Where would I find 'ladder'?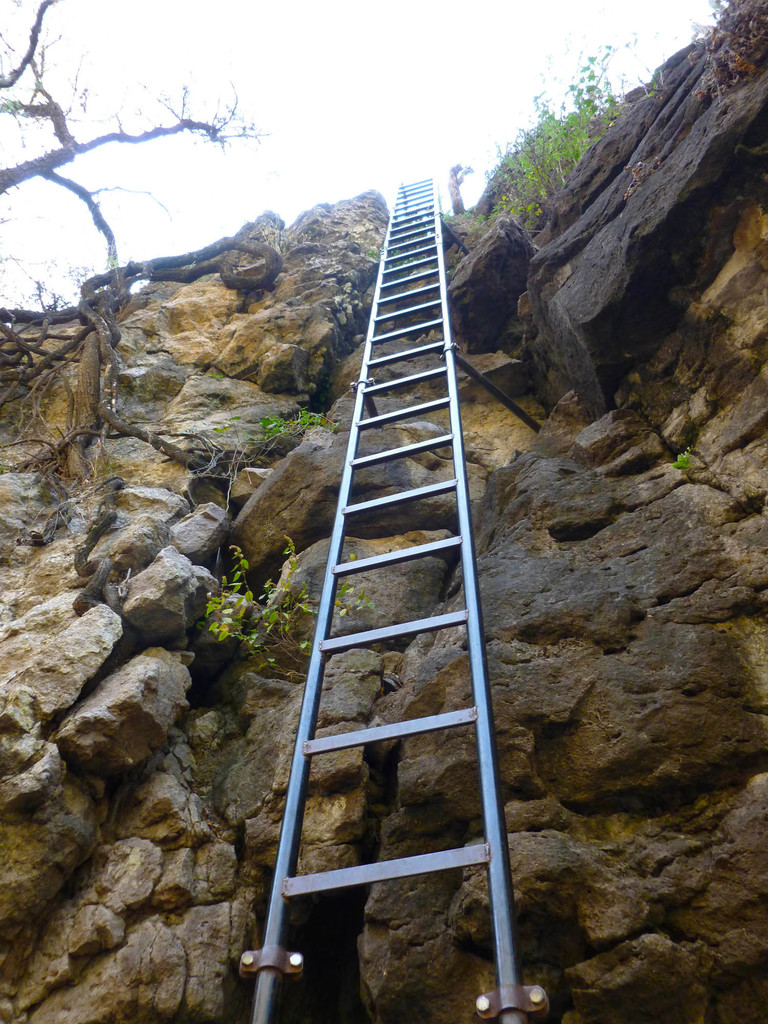
At 237:172:550:1023.
